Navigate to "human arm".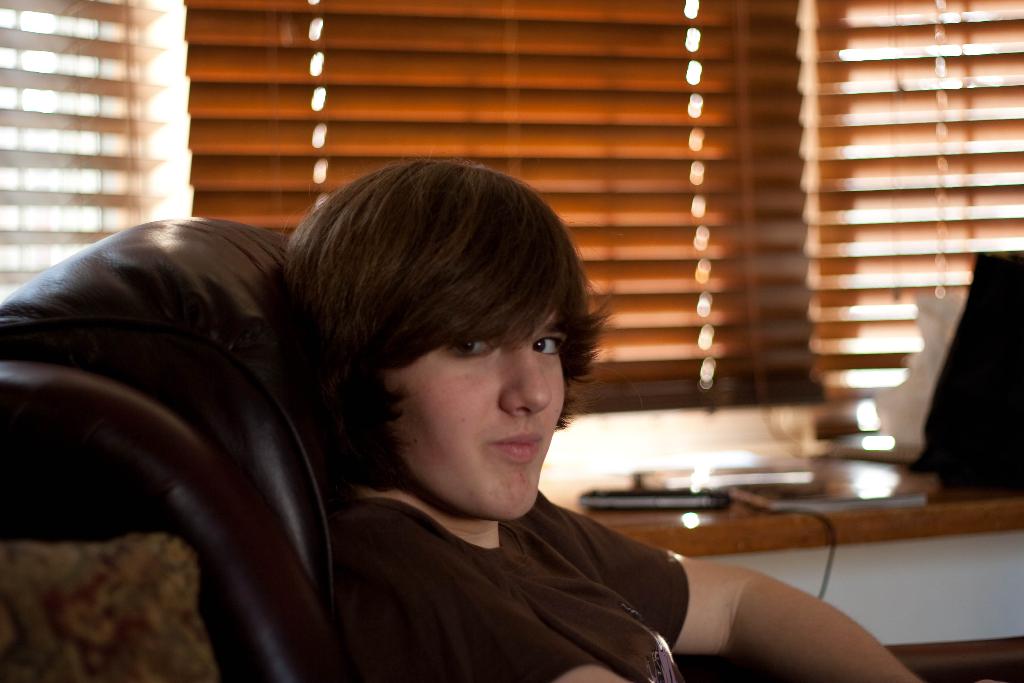
Navigation target: [547, 492, 948, 673].
